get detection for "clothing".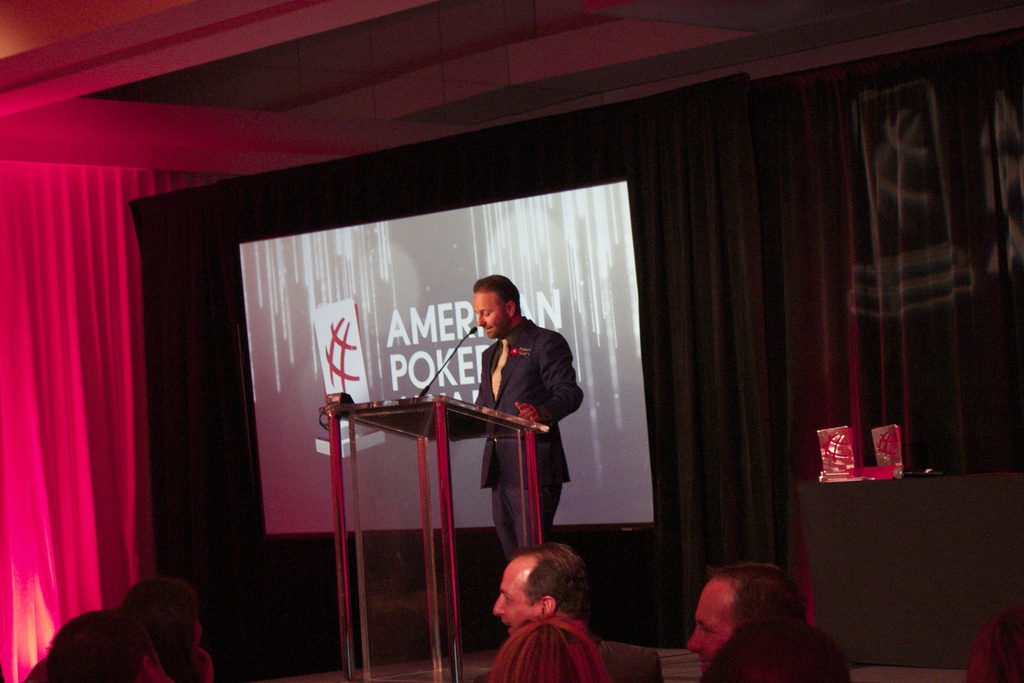
Detection: [465,297,580,557].
